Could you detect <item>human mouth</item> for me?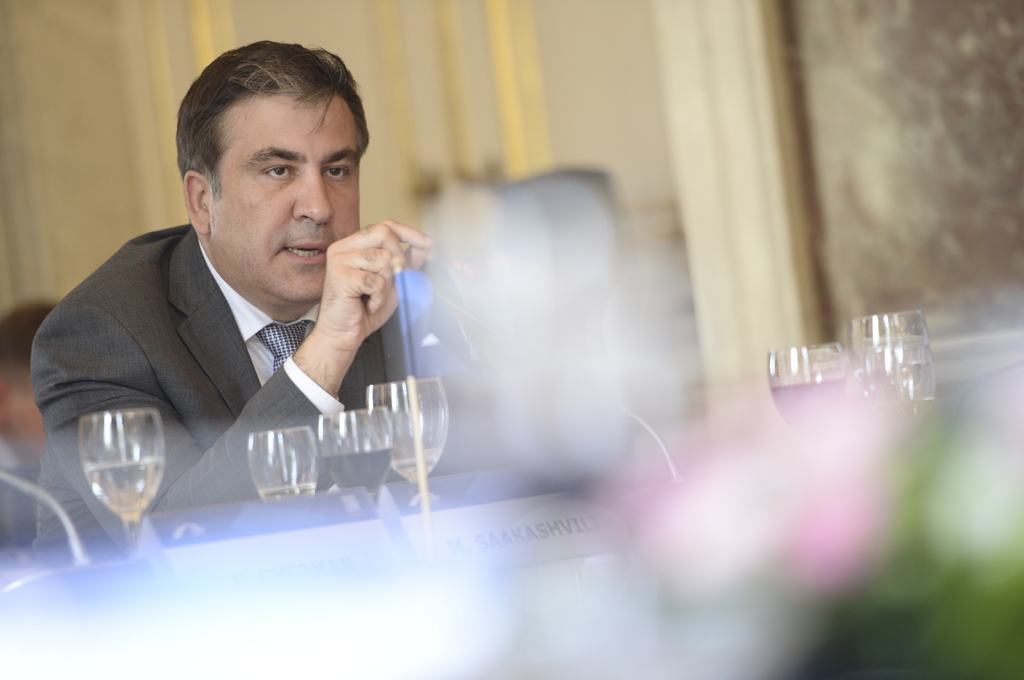
Detection result: <bbox>280, 241, 330, 267</bbox>.
